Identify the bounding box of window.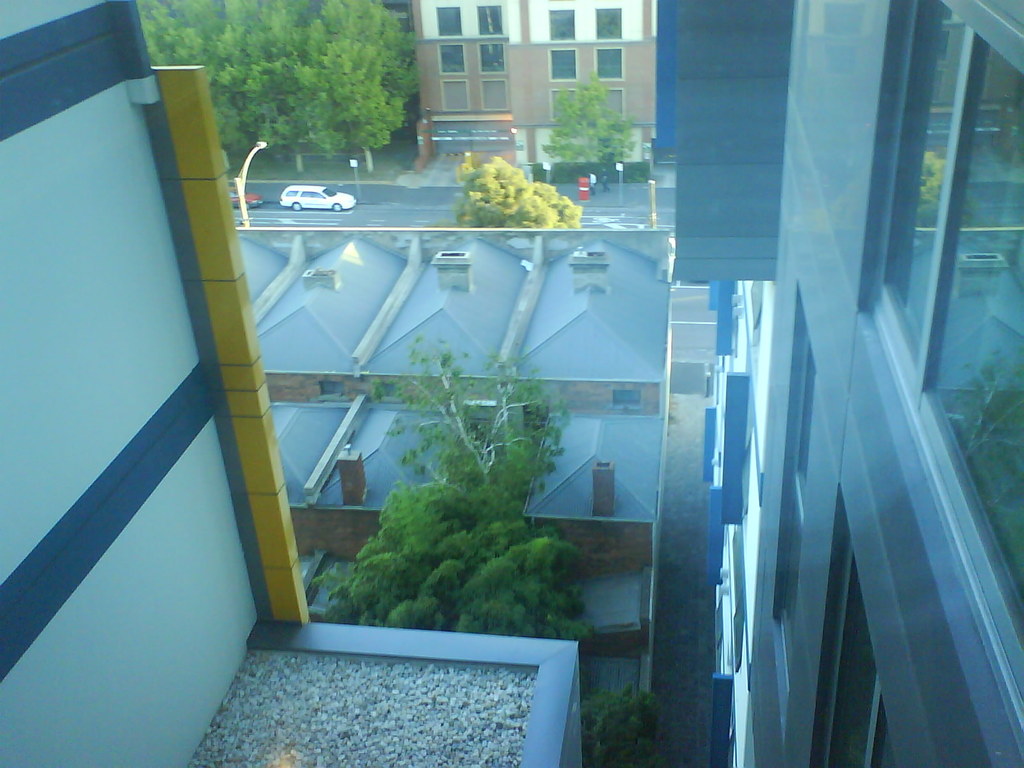
[476, 6, 502, 33].
